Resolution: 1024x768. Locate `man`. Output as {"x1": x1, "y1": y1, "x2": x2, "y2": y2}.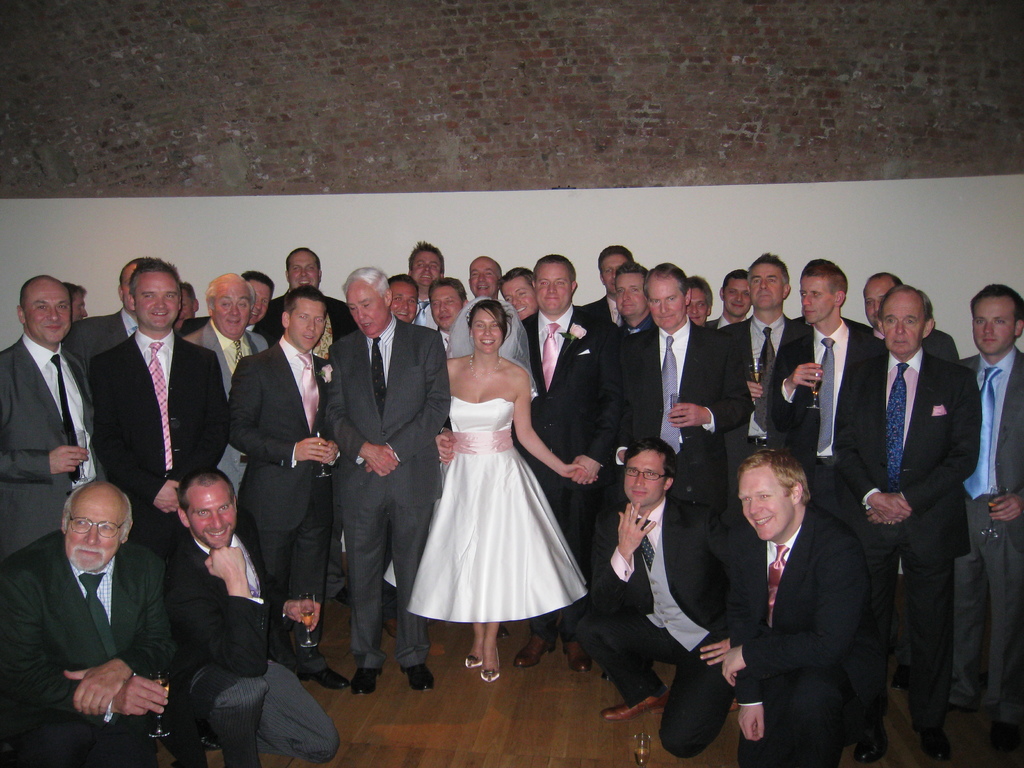
{"x1": 952, "y1": 283, "x2": 1023, "y2": 767}.
